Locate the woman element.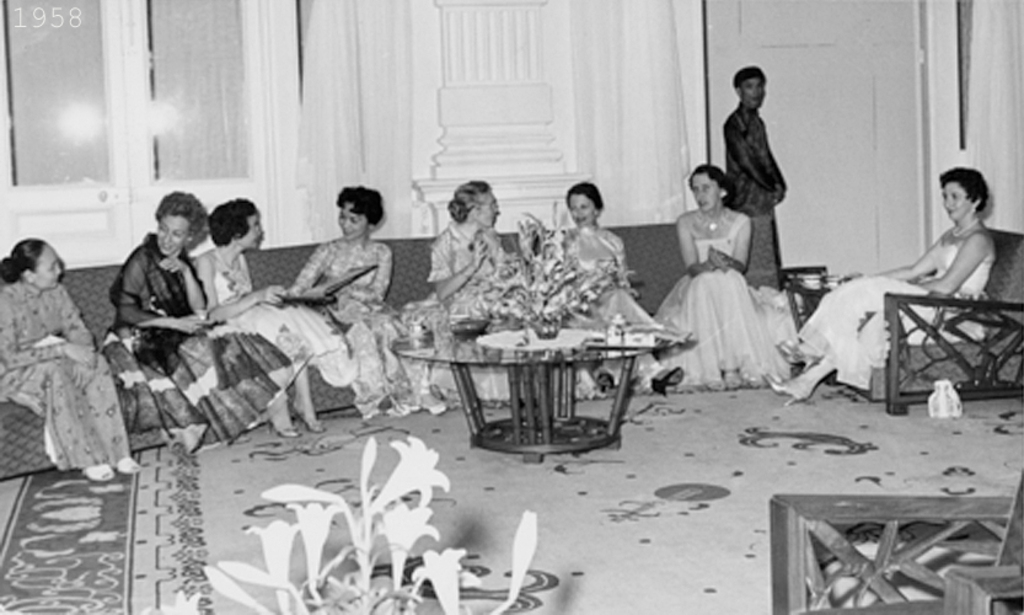
Element bbox: 543:187:683:401.
